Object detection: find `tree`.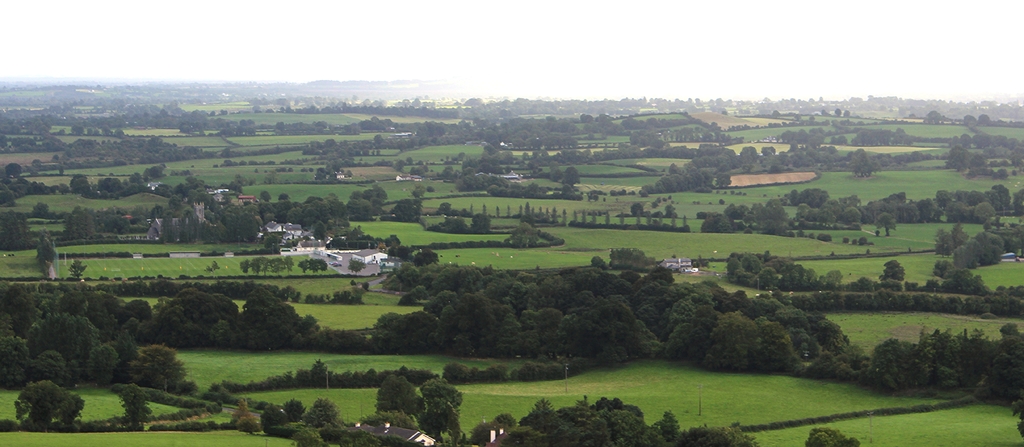
[left=343, top=197, right=366, bottom=224].
